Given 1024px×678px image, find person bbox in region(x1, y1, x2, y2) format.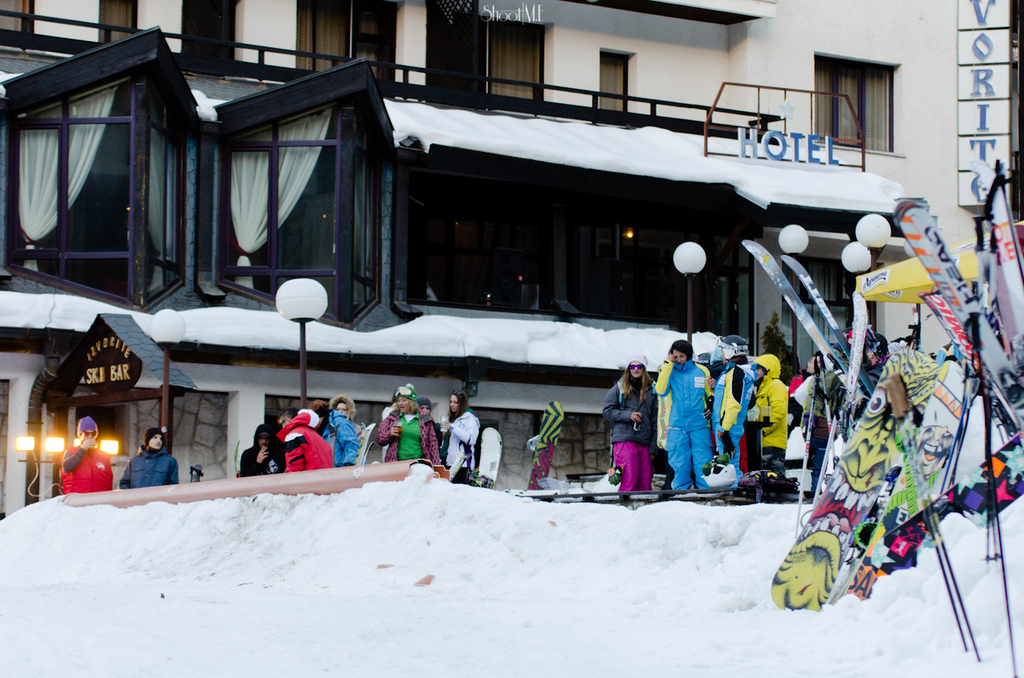
region(845, 328, 853, 350).
